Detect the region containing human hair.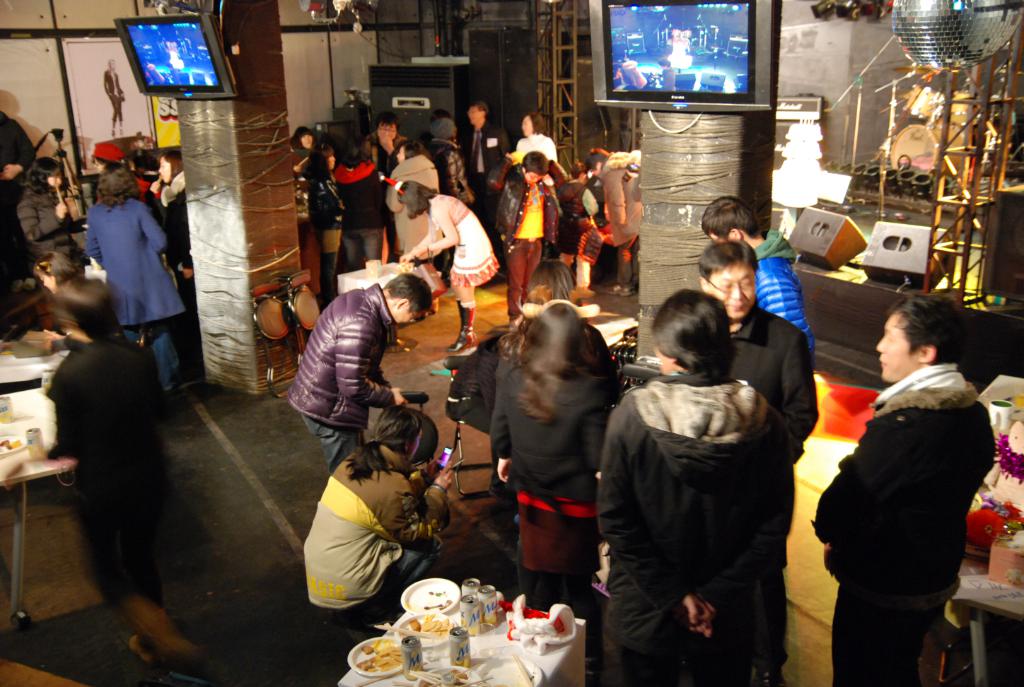
652 292 742 384.
